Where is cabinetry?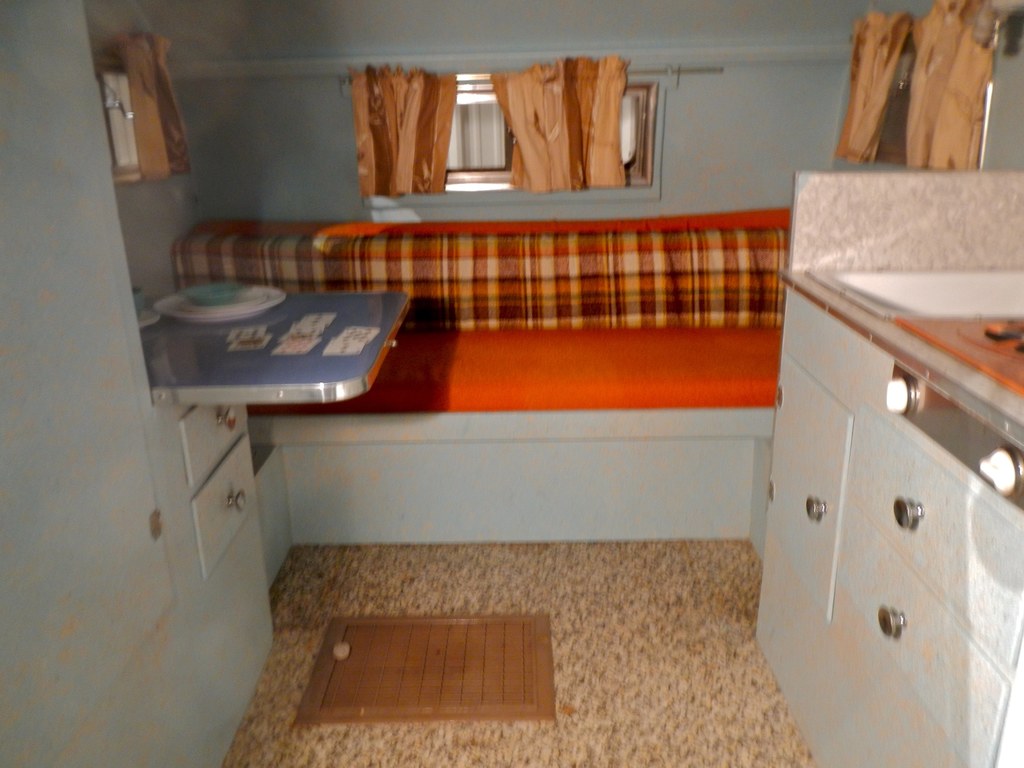
753 266 1023 767.
